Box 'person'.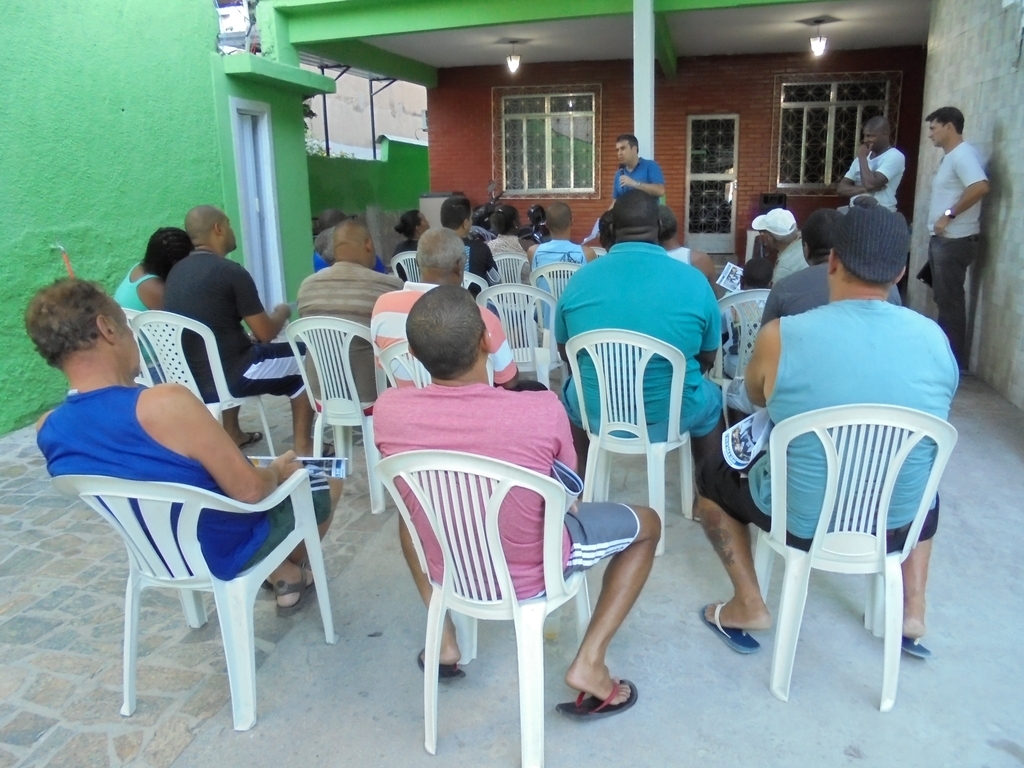
pyautogui.locateOnScreen(375, 283, 662, 717).
